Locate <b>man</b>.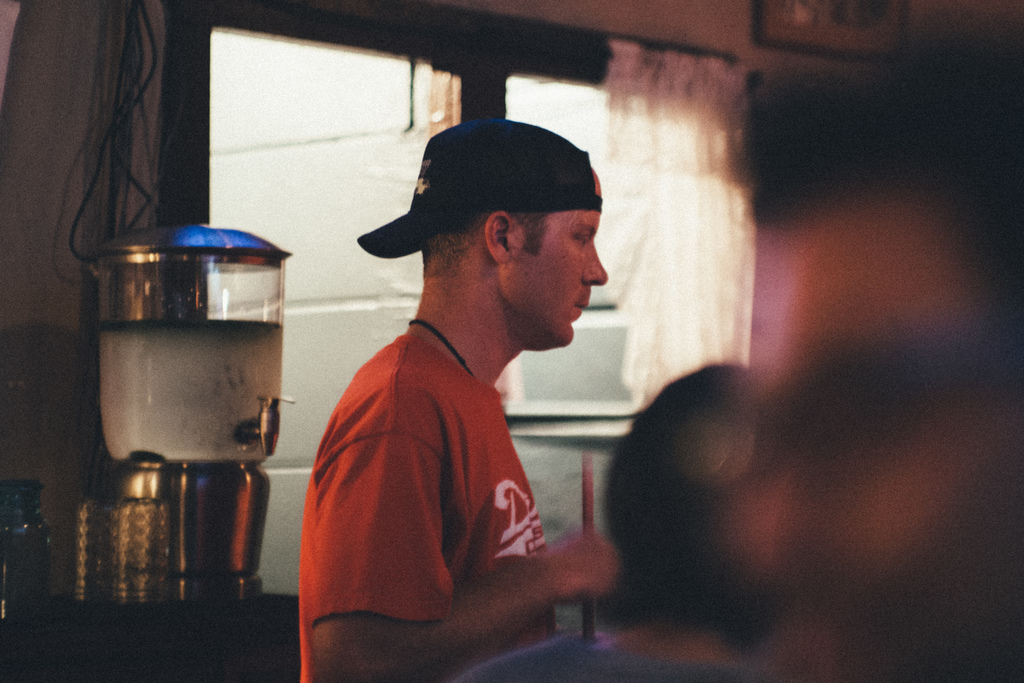
Bounding box: {"left": 300, "top": 111, "right": 654, "bottom": 676}.
